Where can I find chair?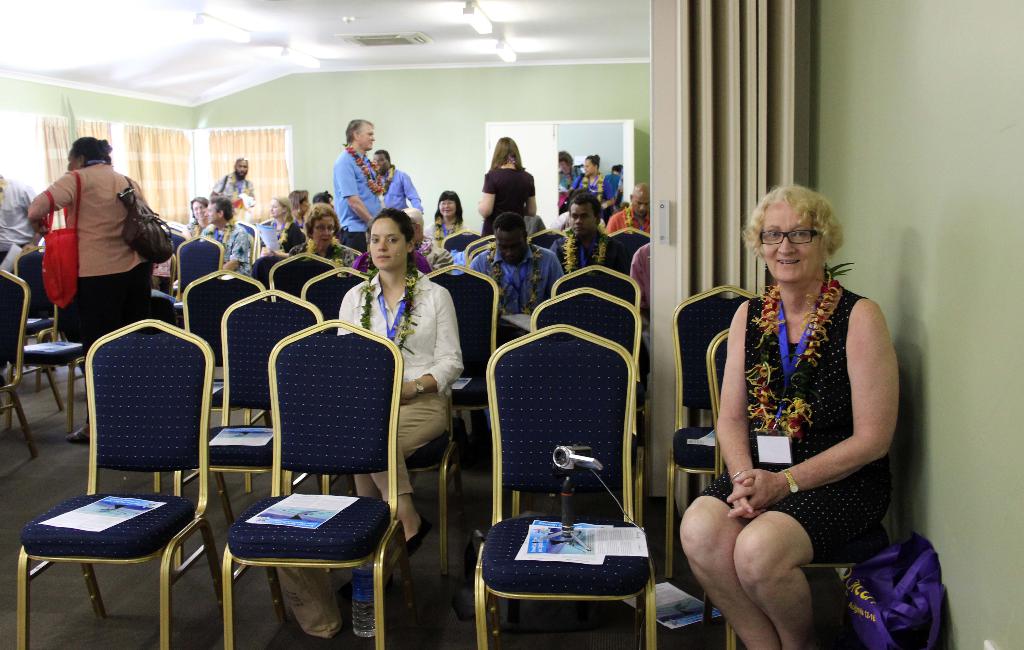
You can find it at crop(322, 381, 466, 575).
